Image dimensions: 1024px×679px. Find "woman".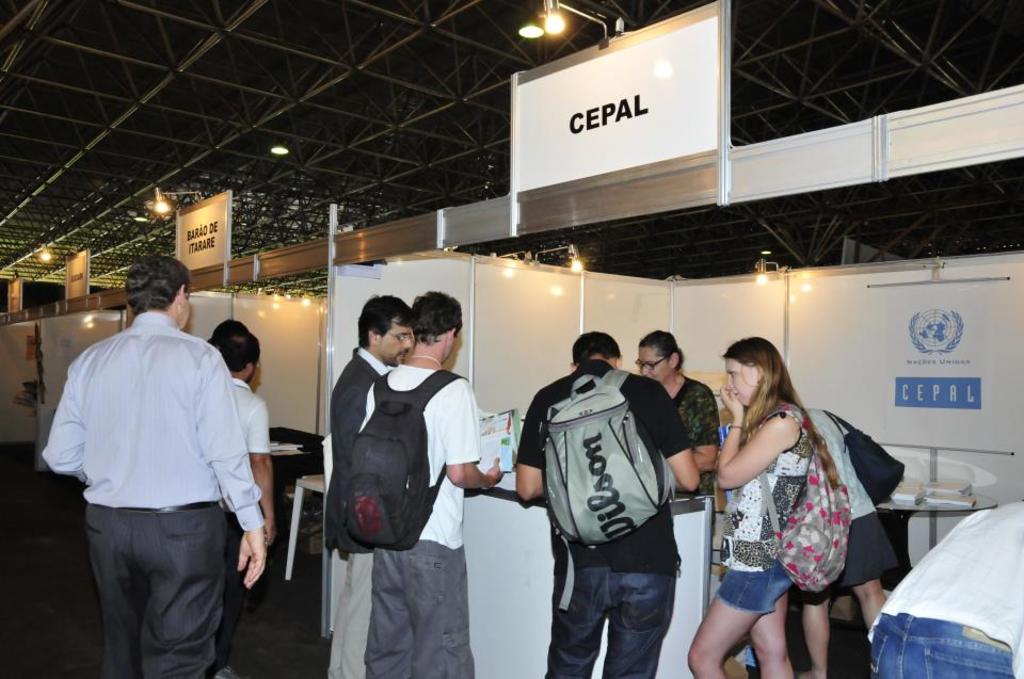
pyautogui.locateOnScreen(630, 323, 729, 504).
